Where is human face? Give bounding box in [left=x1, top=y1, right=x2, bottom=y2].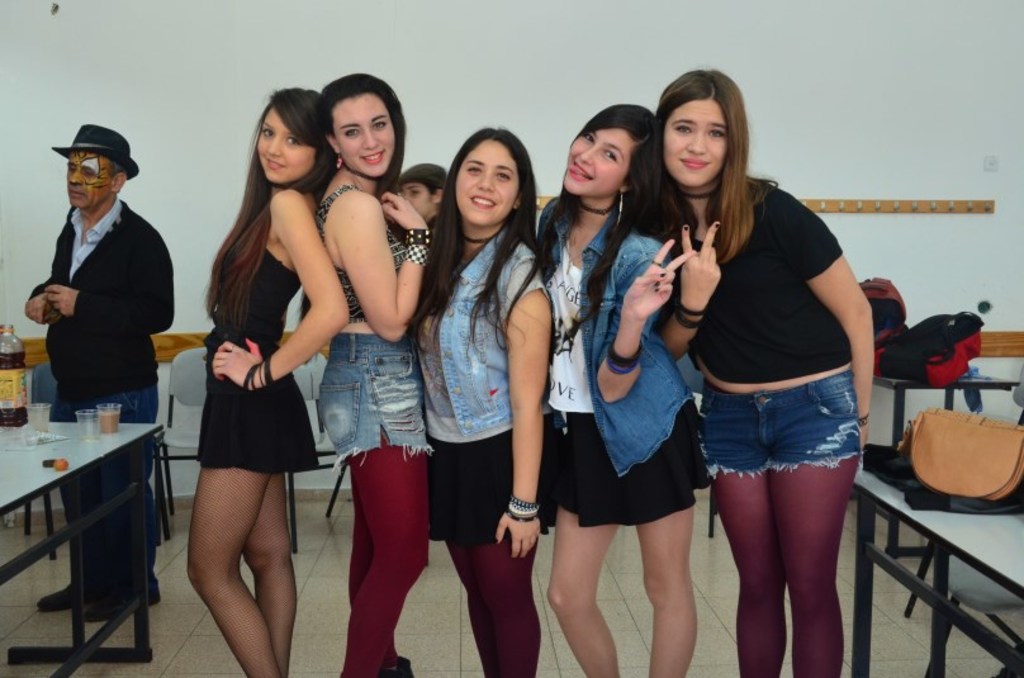
[left=660, top=96, right=727, bottom=189].
